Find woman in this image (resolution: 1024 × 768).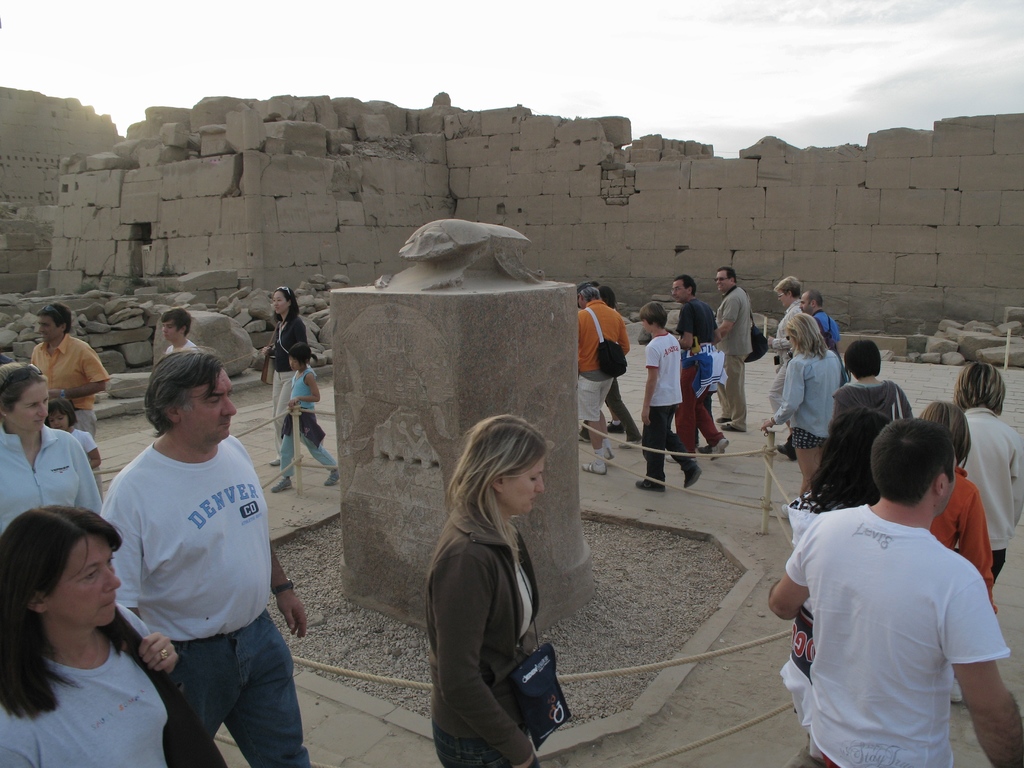
[left=257, top=285, right=310, bottom=466].
